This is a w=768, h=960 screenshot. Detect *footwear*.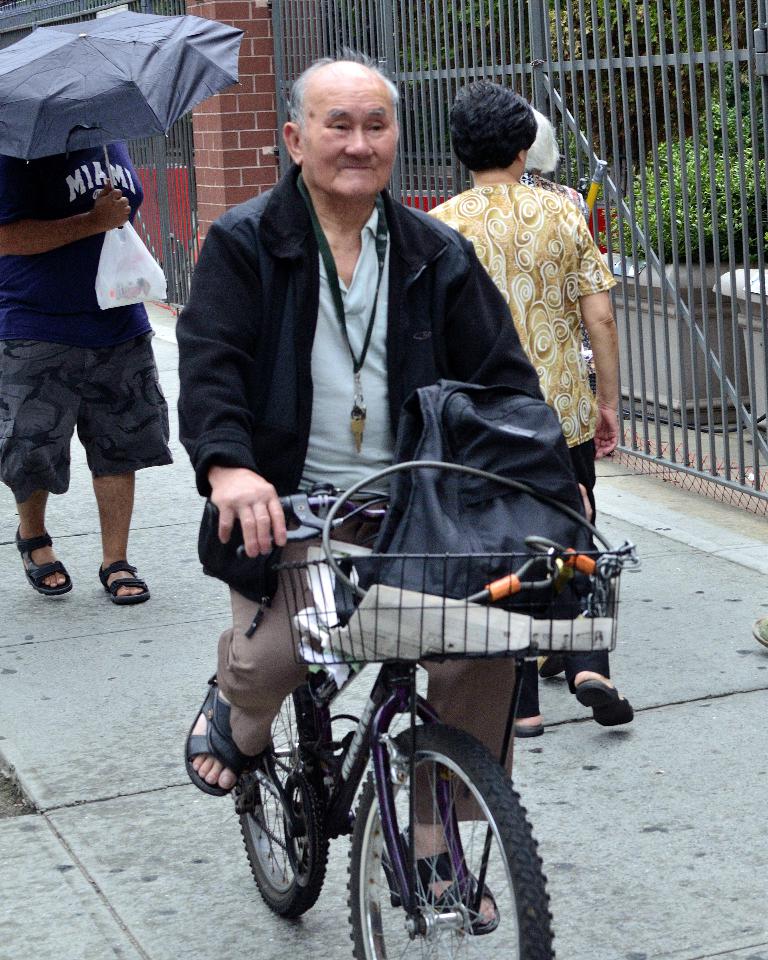
379,847,500,935.
